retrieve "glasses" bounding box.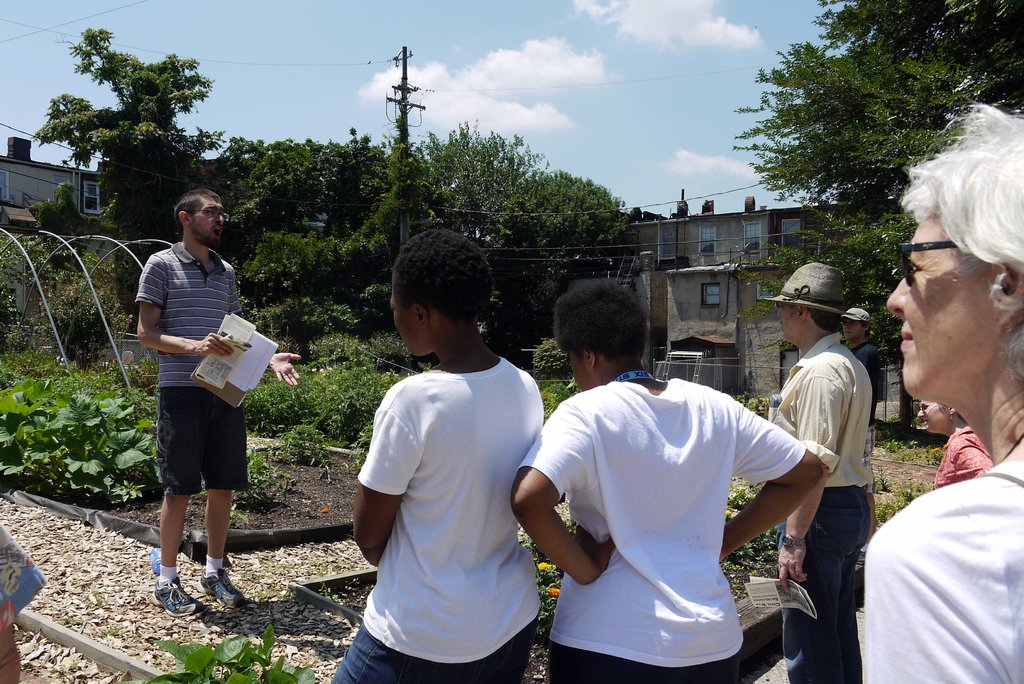
Bounding box: [x1=189, y1=207, x2=230, y2=222].
